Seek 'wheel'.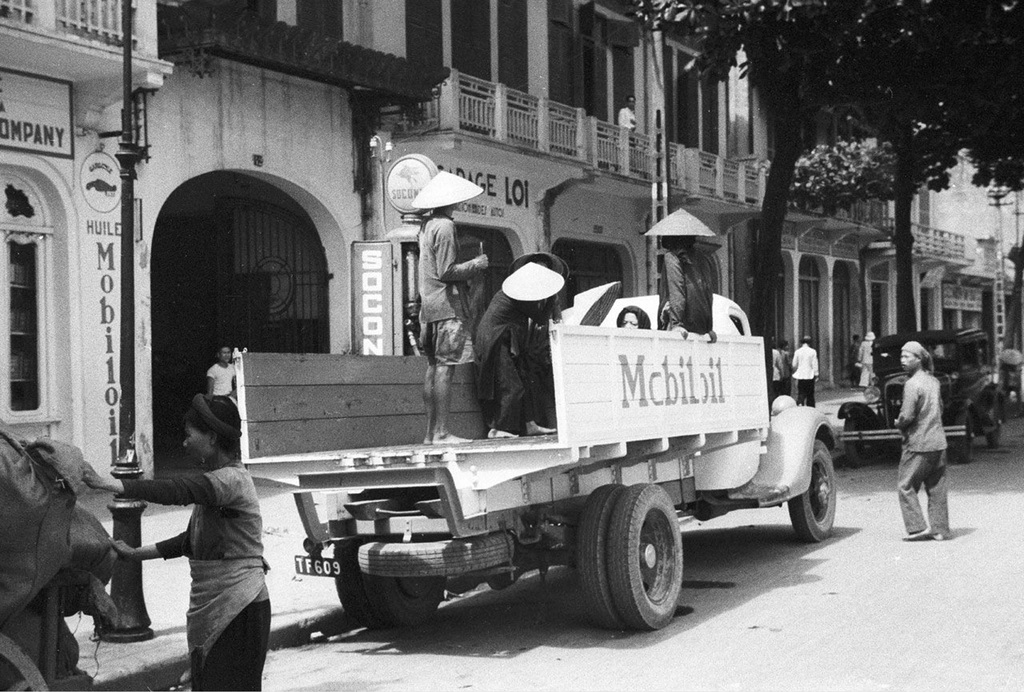
<region>607, 479, 684, 632</region>.
